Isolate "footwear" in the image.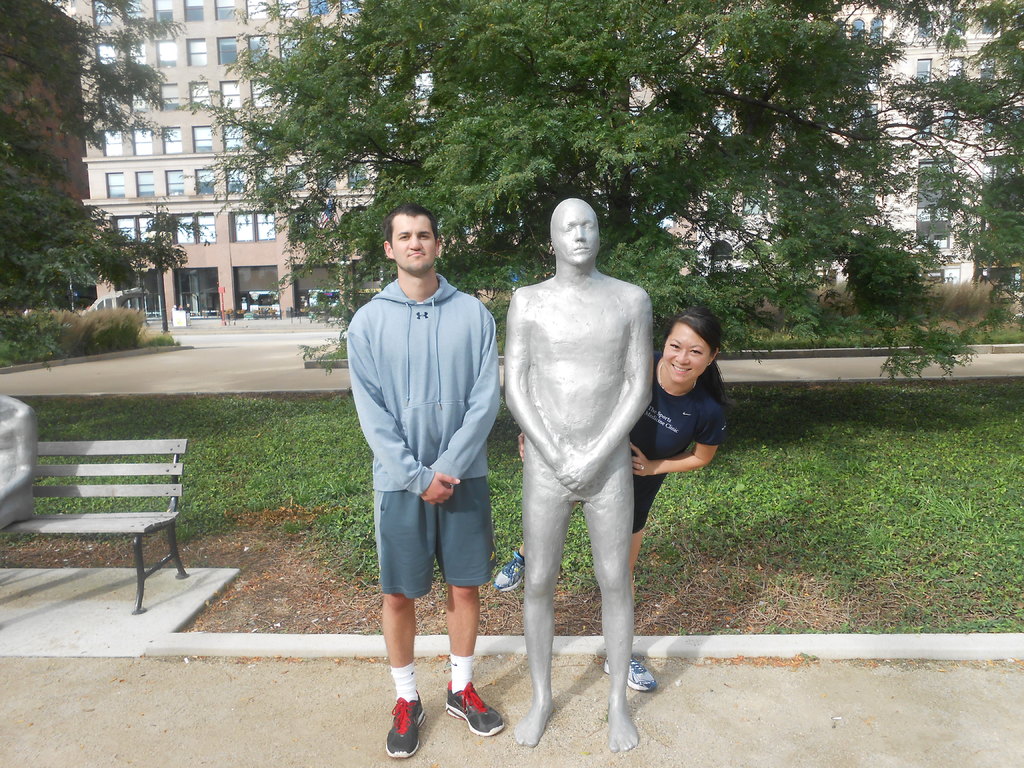
Isolated region: [440,680,511,735].
